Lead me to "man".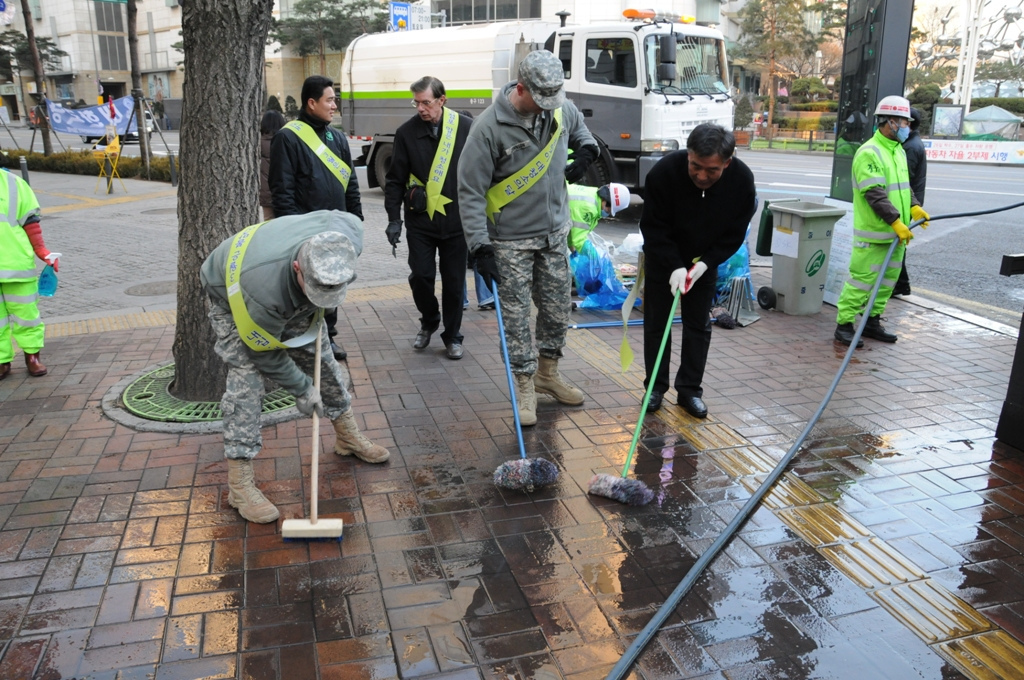
Lead to l=631, t=110, r=774, b=436.
